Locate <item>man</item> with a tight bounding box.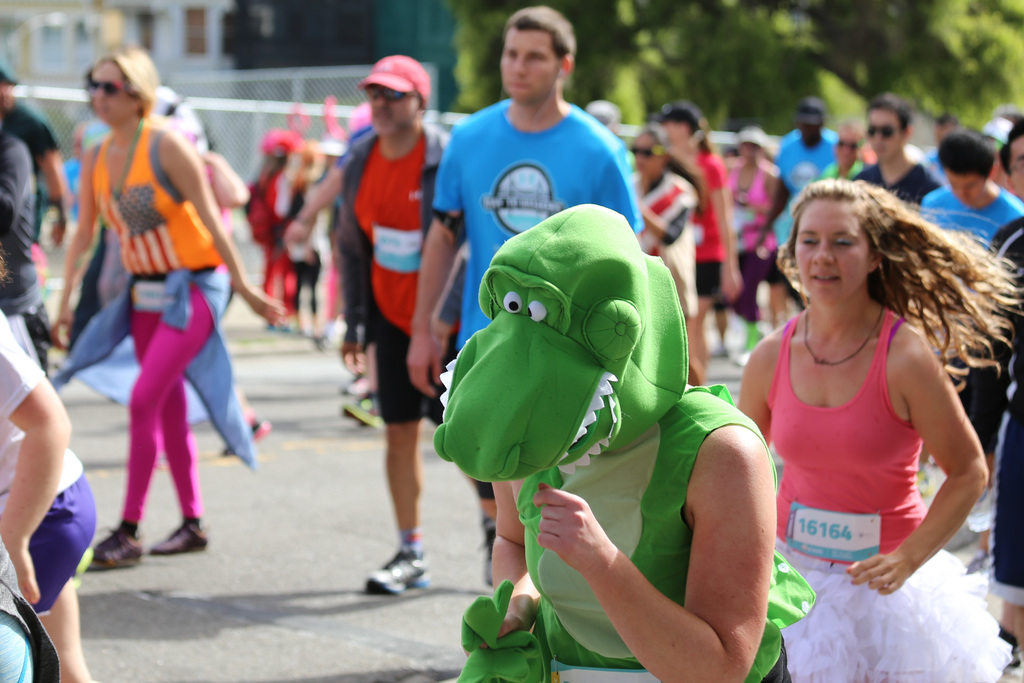
bbox=(942, 124, 1023, 656).
